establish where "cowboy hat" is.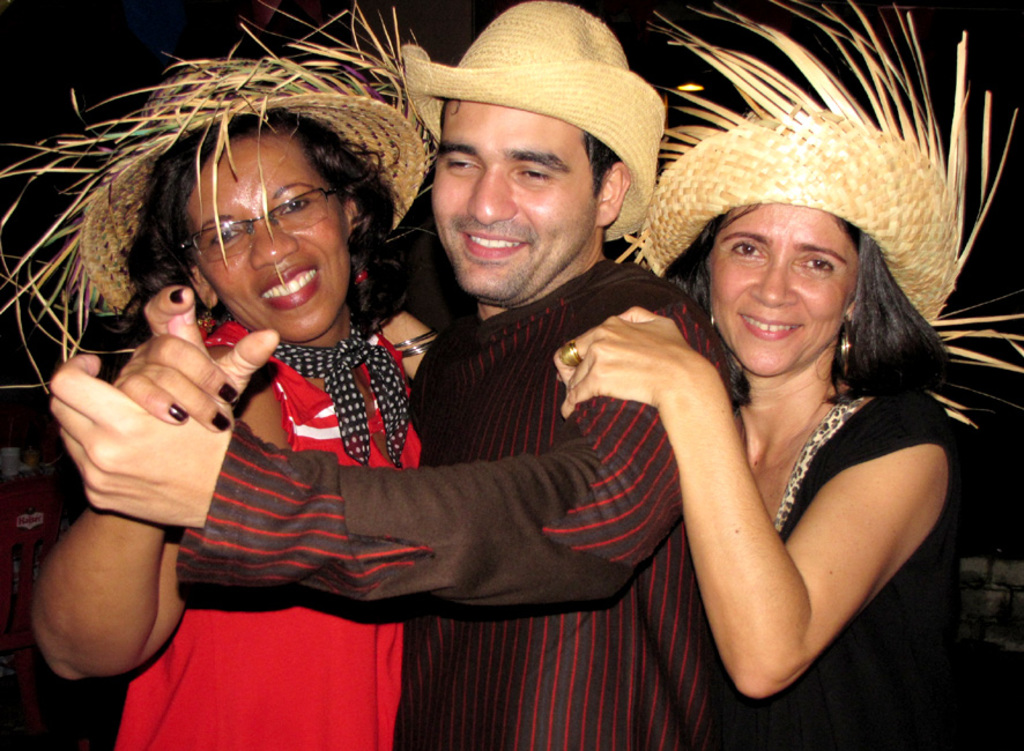
Established at 376,16,689,250.
